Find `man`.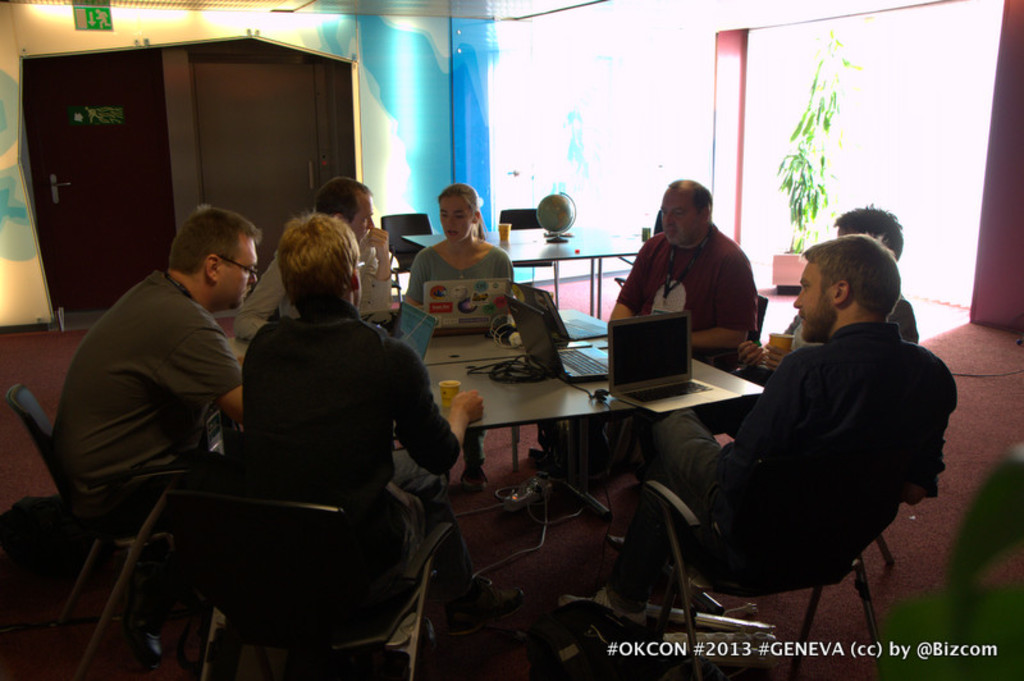
742, 206, 923, 380.
